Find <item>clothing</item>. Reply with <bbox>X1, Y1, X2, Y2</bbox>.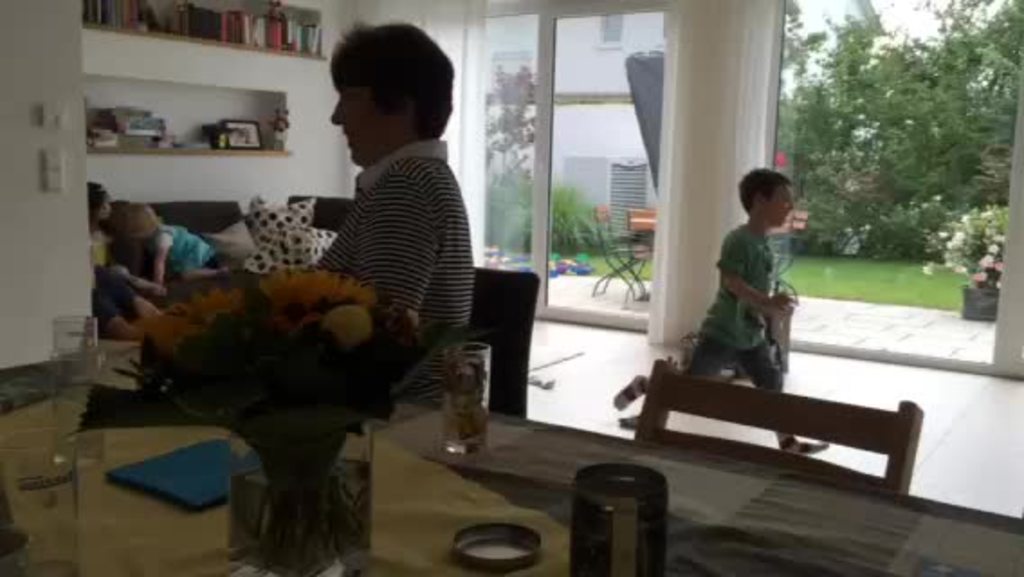
<bbox>694, 195, 806, 377</bbox>.
